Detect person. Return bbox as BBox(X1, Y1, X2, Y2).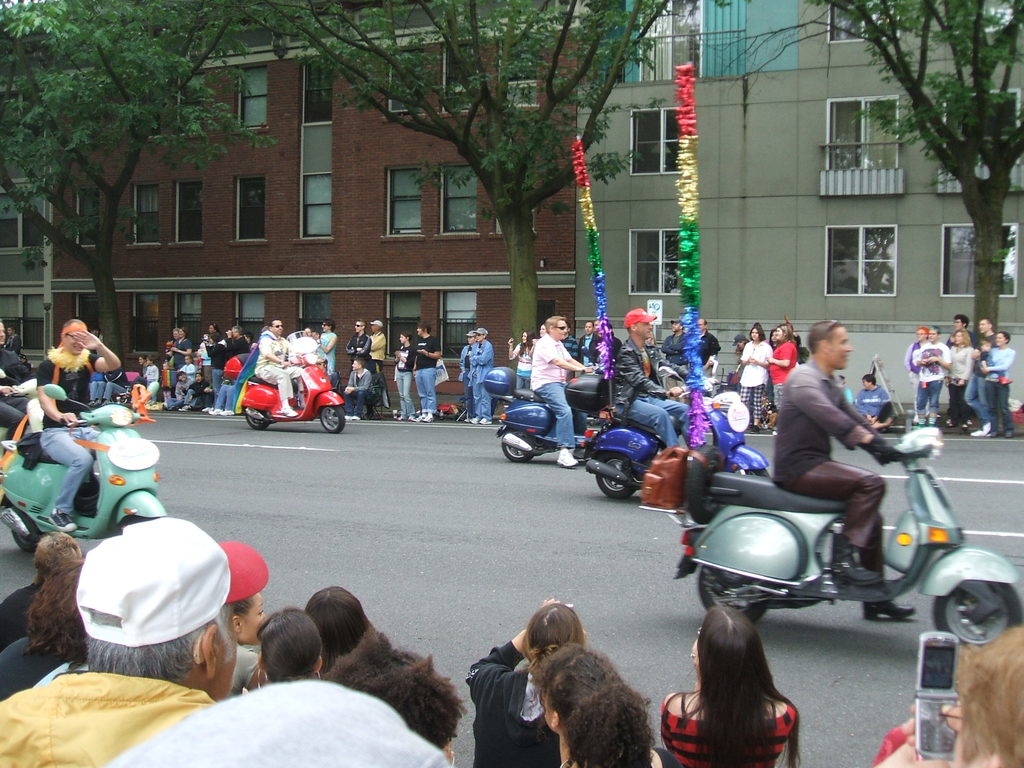
BBox(467, 325, 496, 426).
